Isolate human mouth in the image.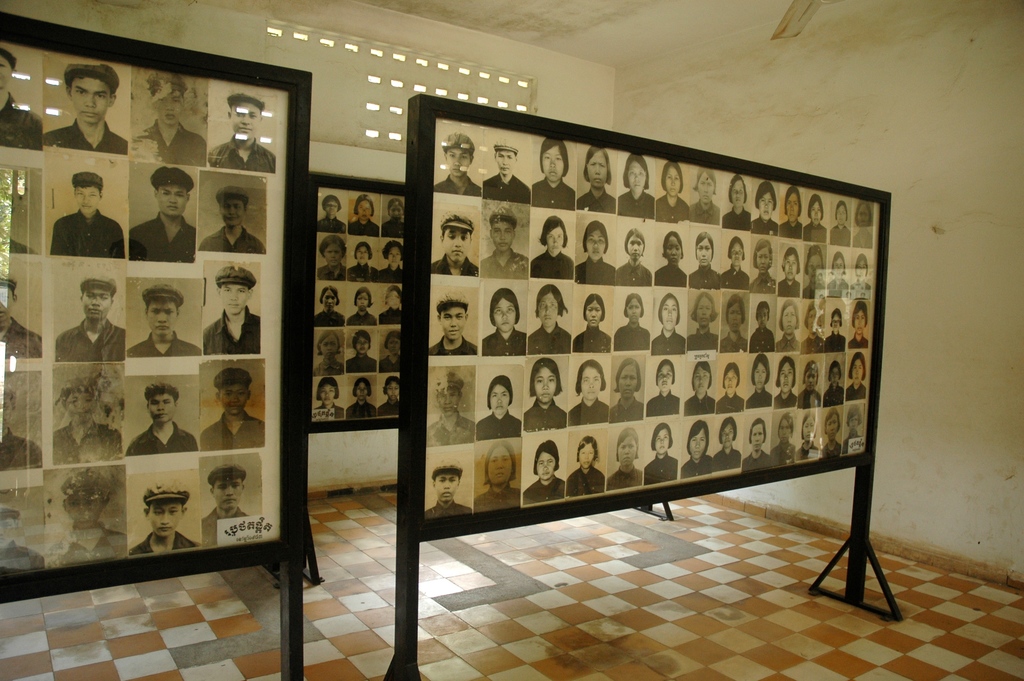
Isolated region: [548,244,558,252].
